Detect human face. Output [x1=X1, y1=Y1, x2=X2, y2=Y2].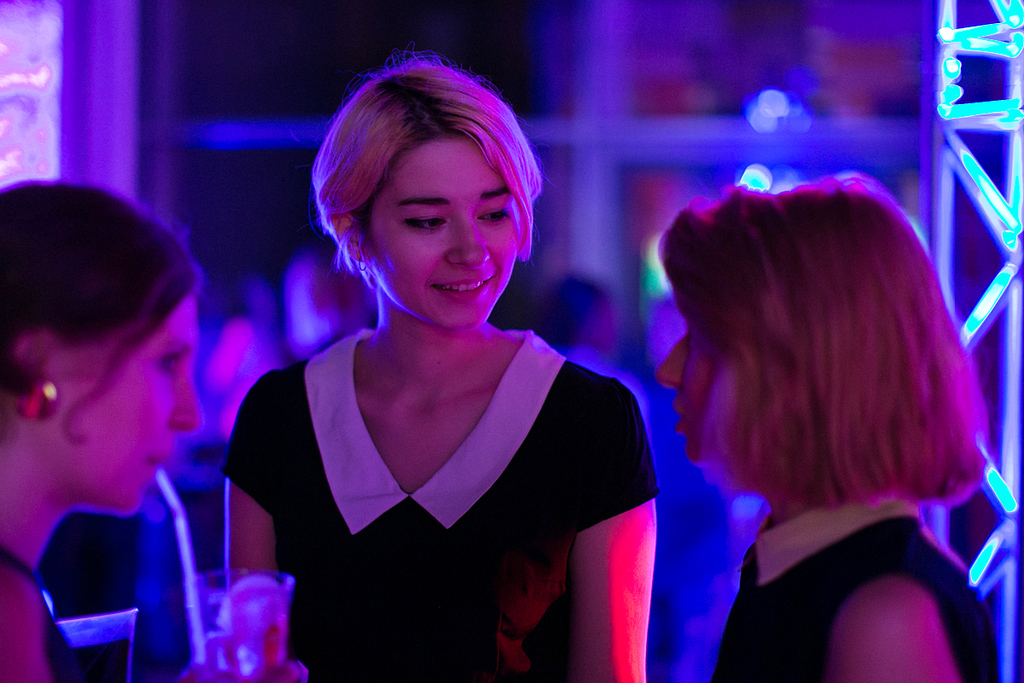
[x1=372, y1=137, x2=522, y2=329].
